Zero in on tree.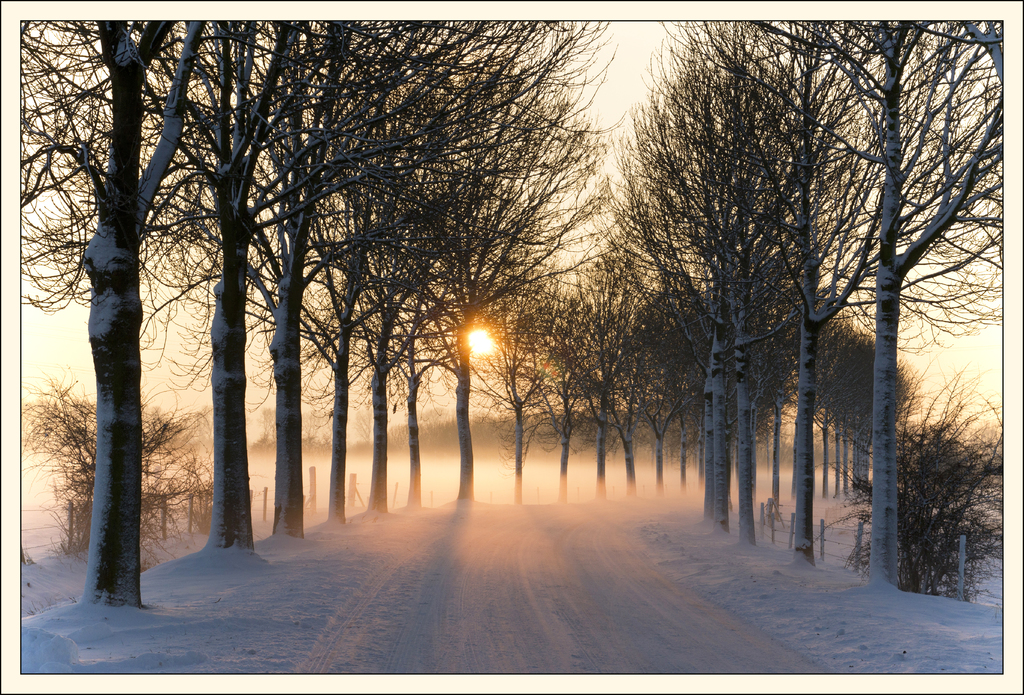
Zeroed in: [525,249,627,510].
